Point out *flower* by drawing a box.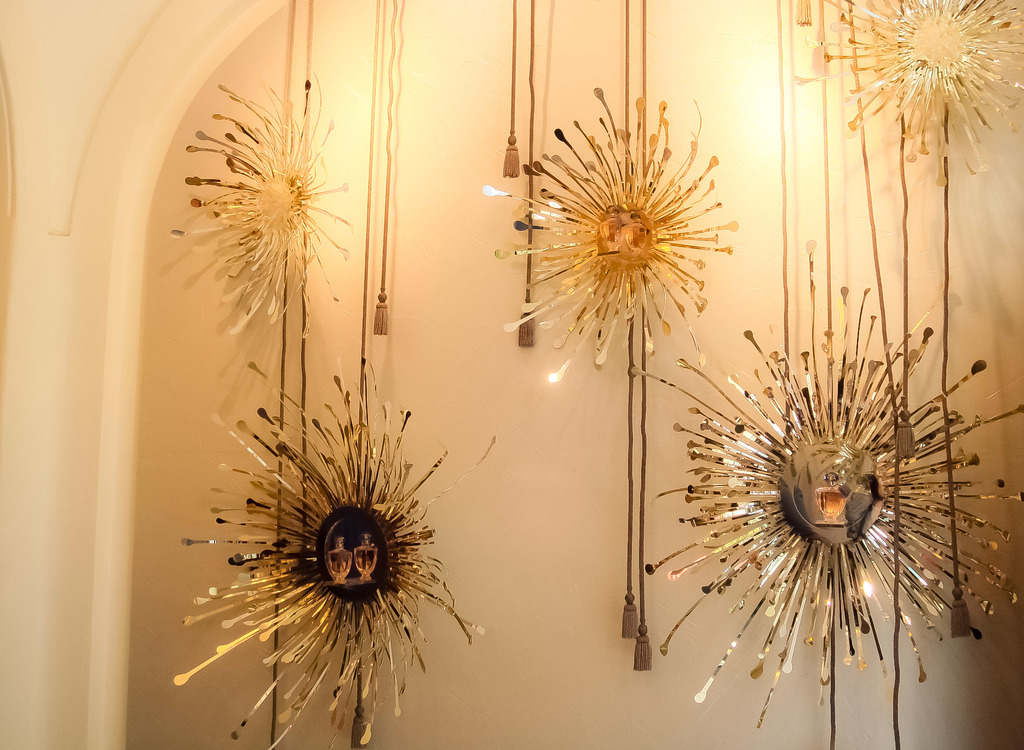
(left=193, top=387, right=470, bottom=708).
